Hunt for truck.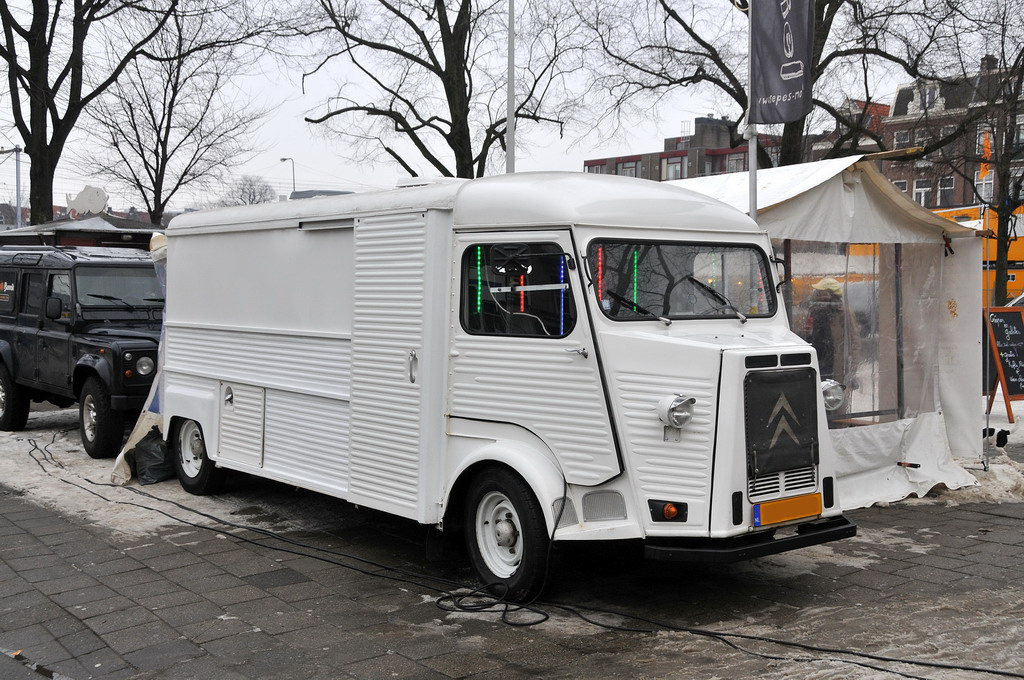
Hunted down at (141, 169, 842, 615).
